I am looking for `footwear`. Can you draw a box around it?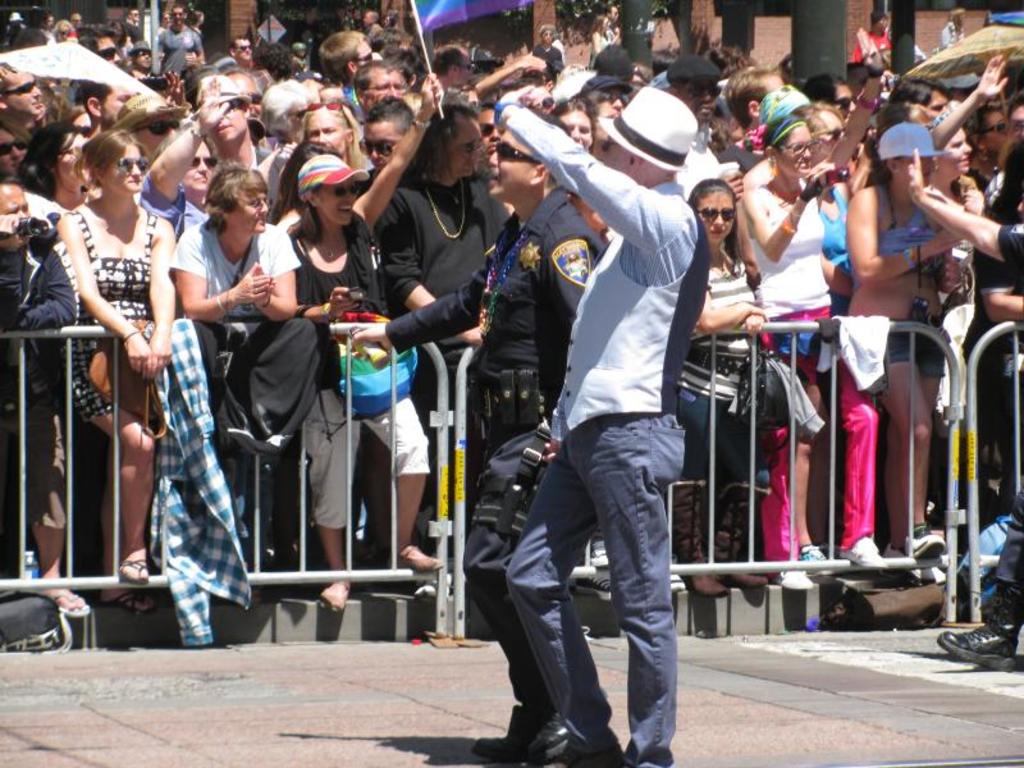
Sure, the bounding box is left=731, top=570, right=765, bottom=591.
